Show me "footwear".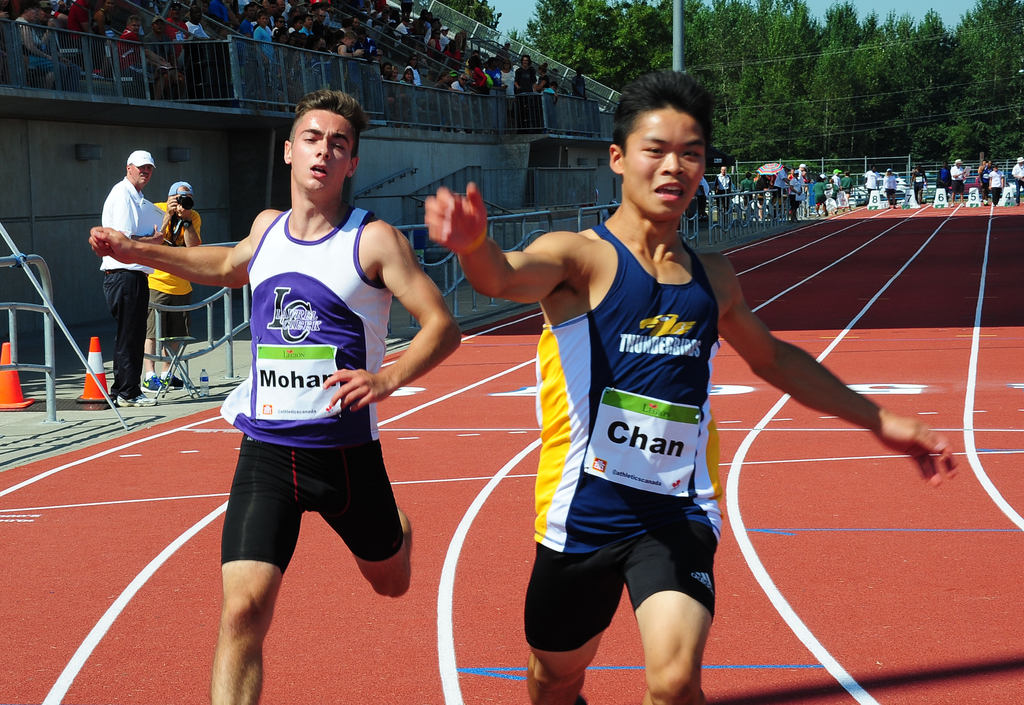
"footwear" is here: {"x1": 139, "y1": 375, "x2": 168, "y2": 394}.
